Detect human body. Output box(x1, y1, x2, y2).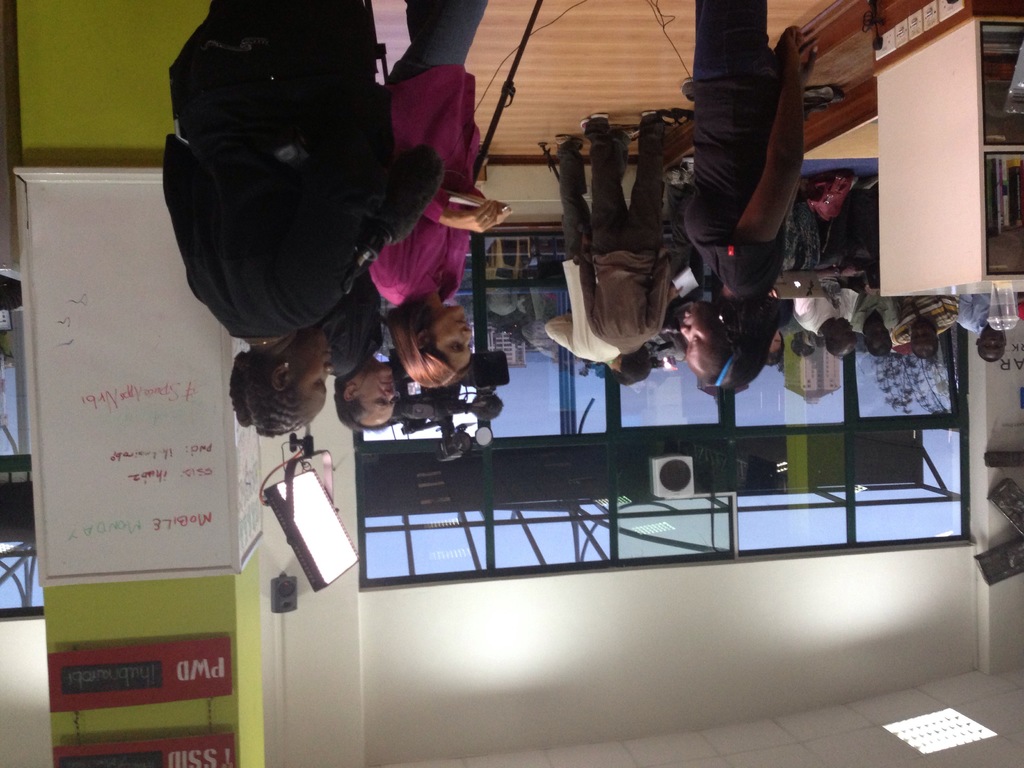
box(323, 271, 391, 381).
